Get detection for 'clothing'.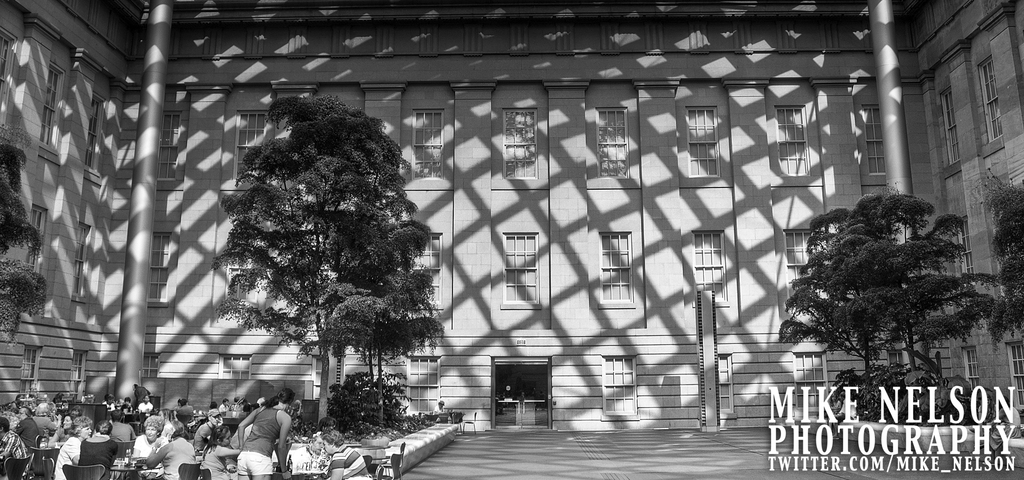
Detection: [325,440,371,479].
